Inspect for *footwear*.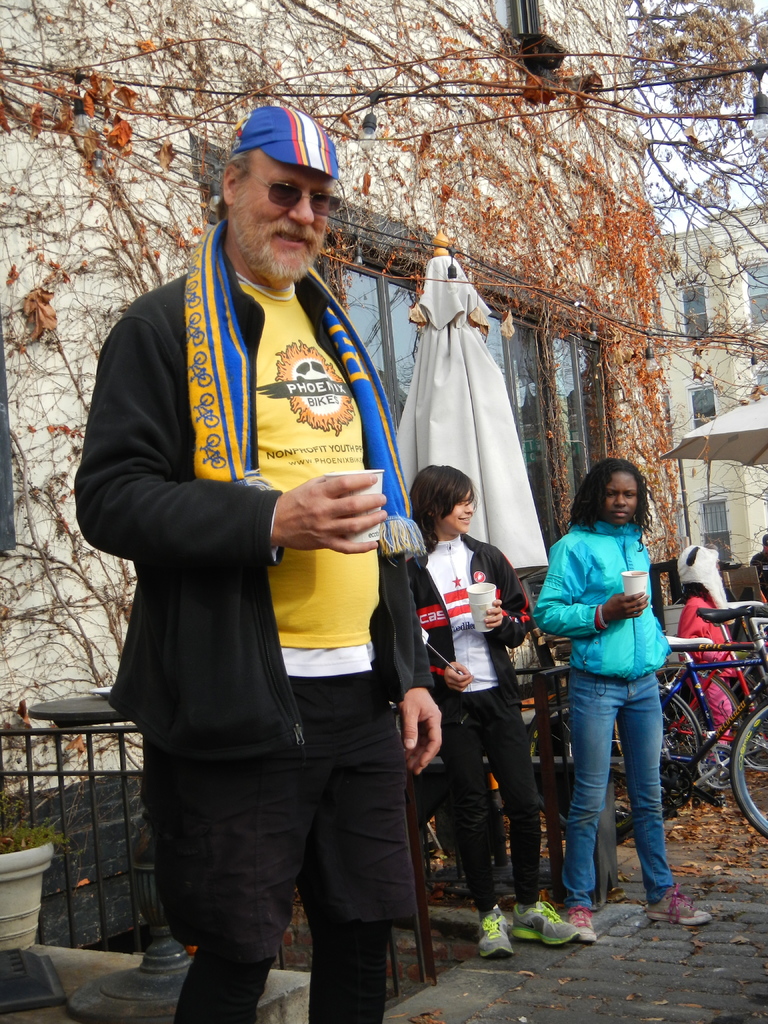
Inspection: pyautogui.locateOnScreen(568, 904, 598, 942).
